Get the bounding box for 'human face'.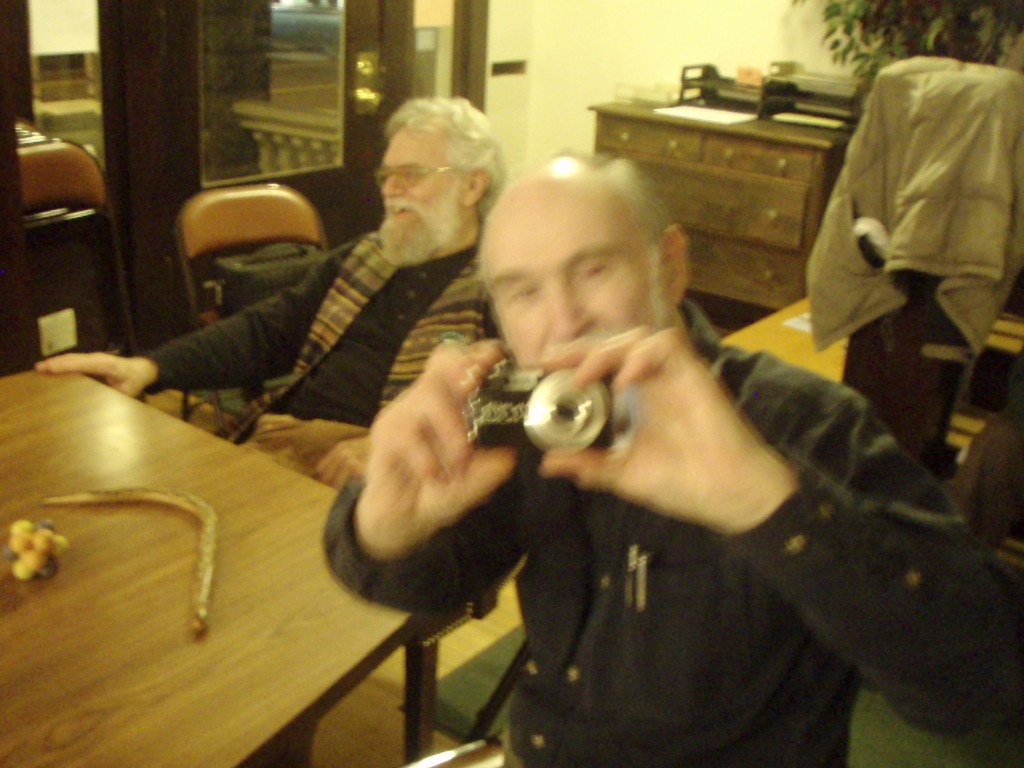
box(476, 172, 650, 410).
